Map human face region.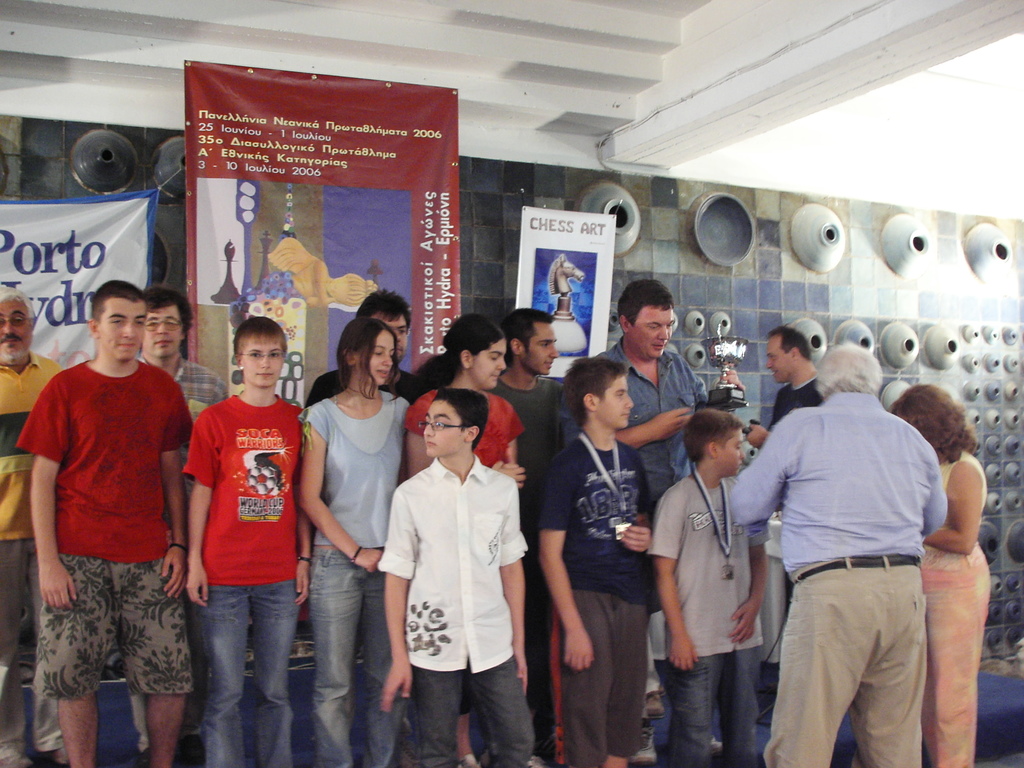
Mapped to <bbox>765, 332, 794, 381</bbox>.
